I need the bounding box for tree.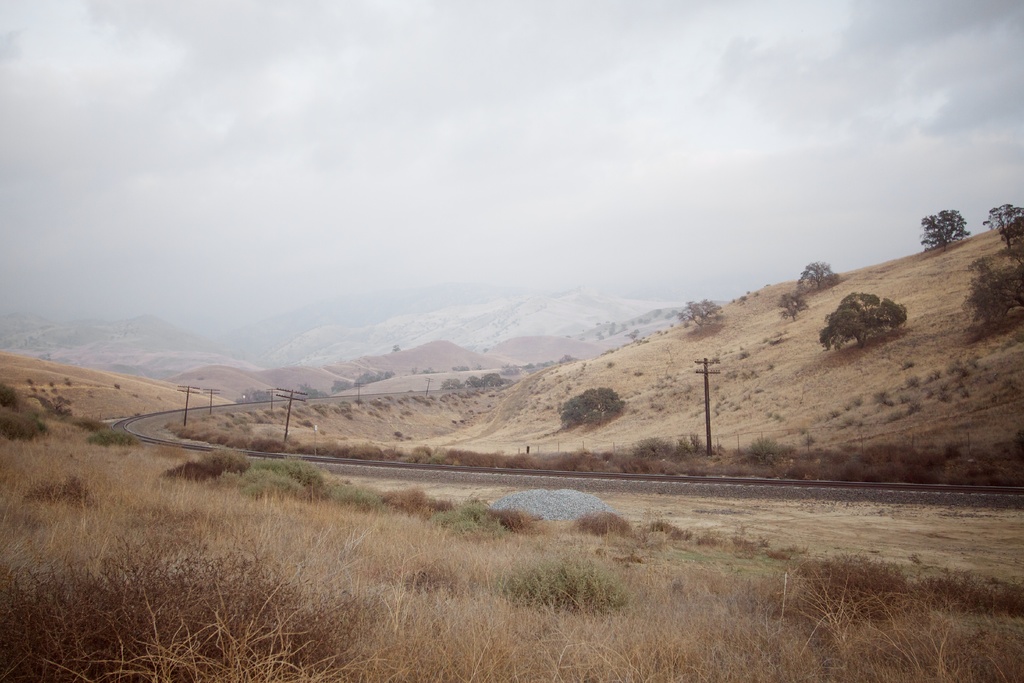
Here it is: locate(796, 258, 842, 295).
